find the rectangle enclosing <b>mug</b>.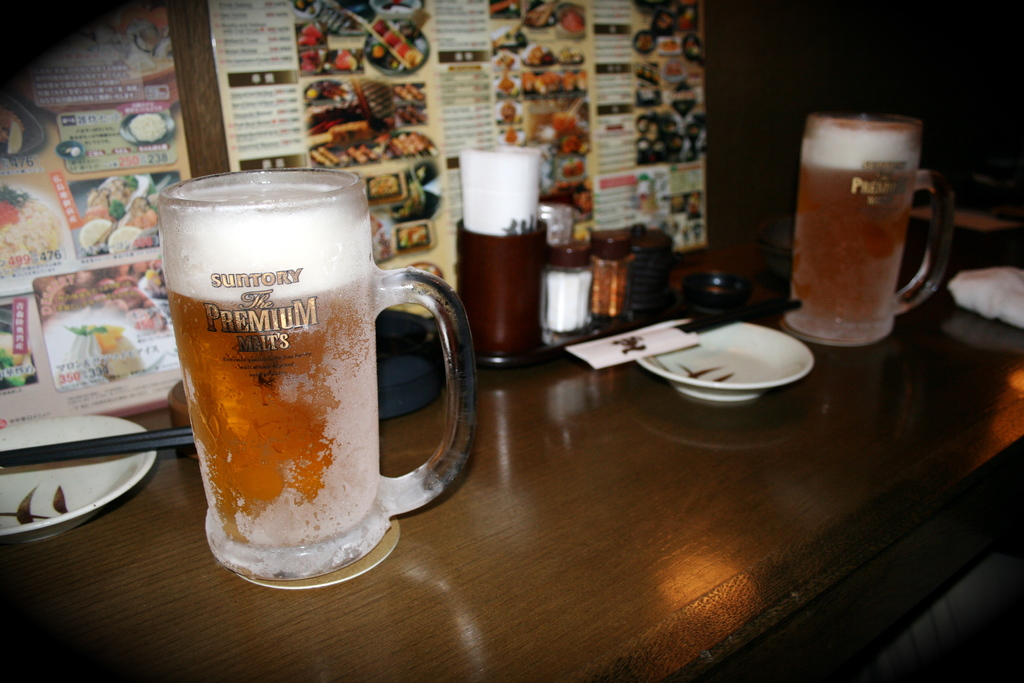
rect(157, 165, 479, 582).
